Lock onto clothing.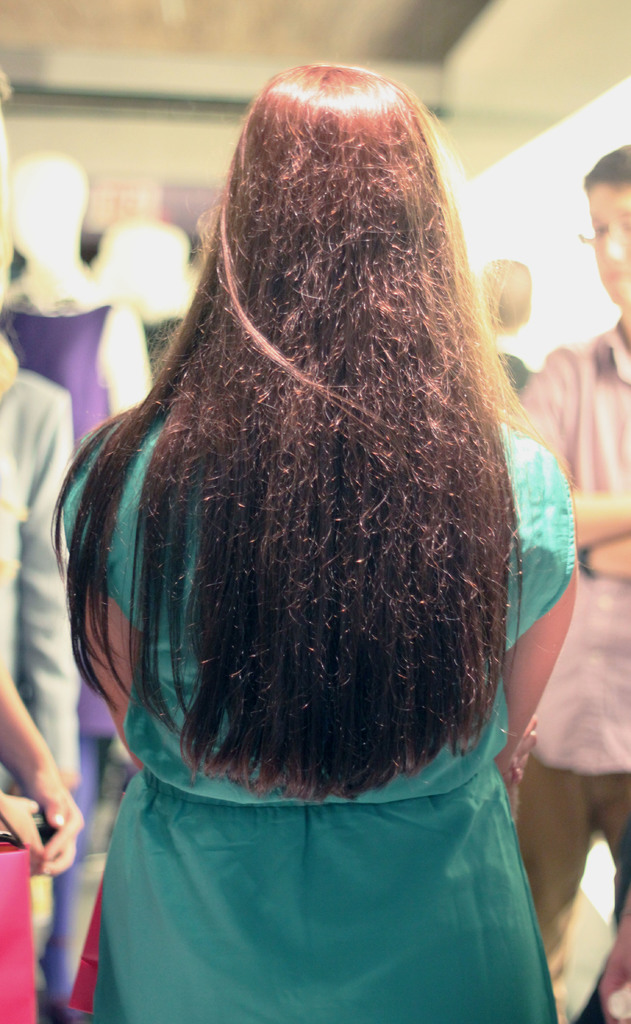
Locked: <region>1, 298, 111, 742</region>.
